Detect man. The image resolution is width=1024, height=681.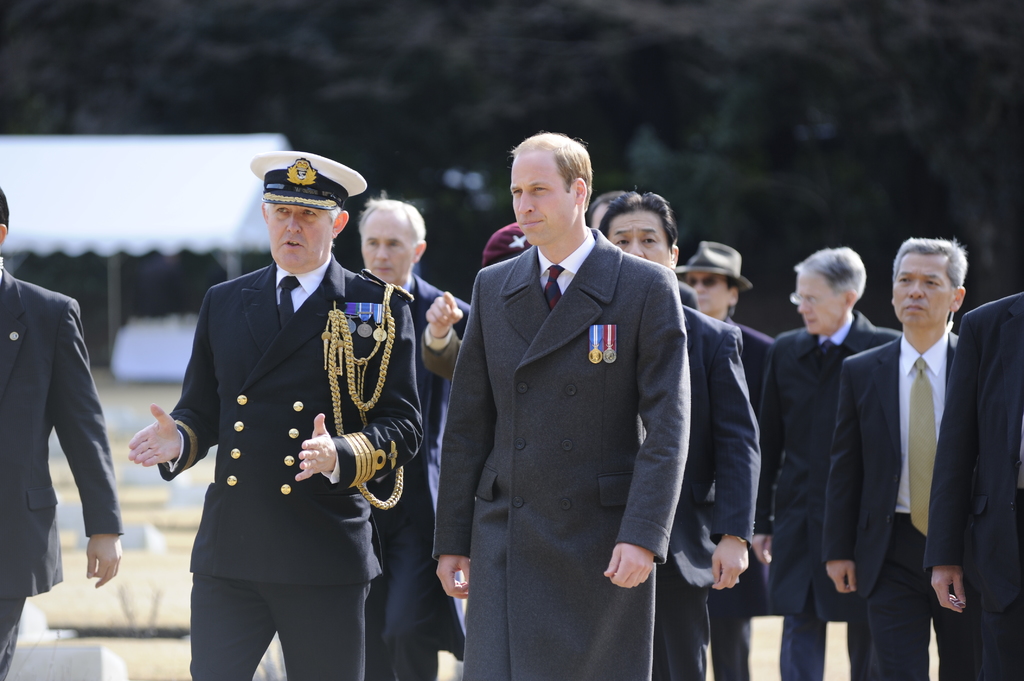
box=[344, 202, 484, 679].
